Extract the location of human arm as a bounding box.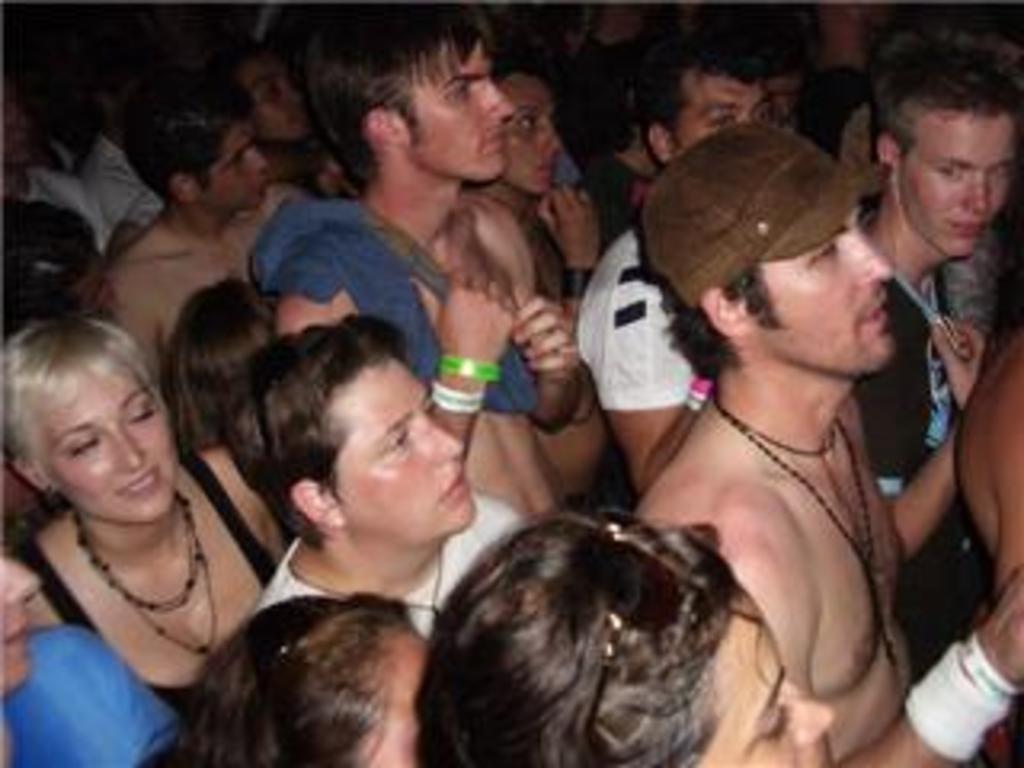
crop(851, 314, 986, 554).
